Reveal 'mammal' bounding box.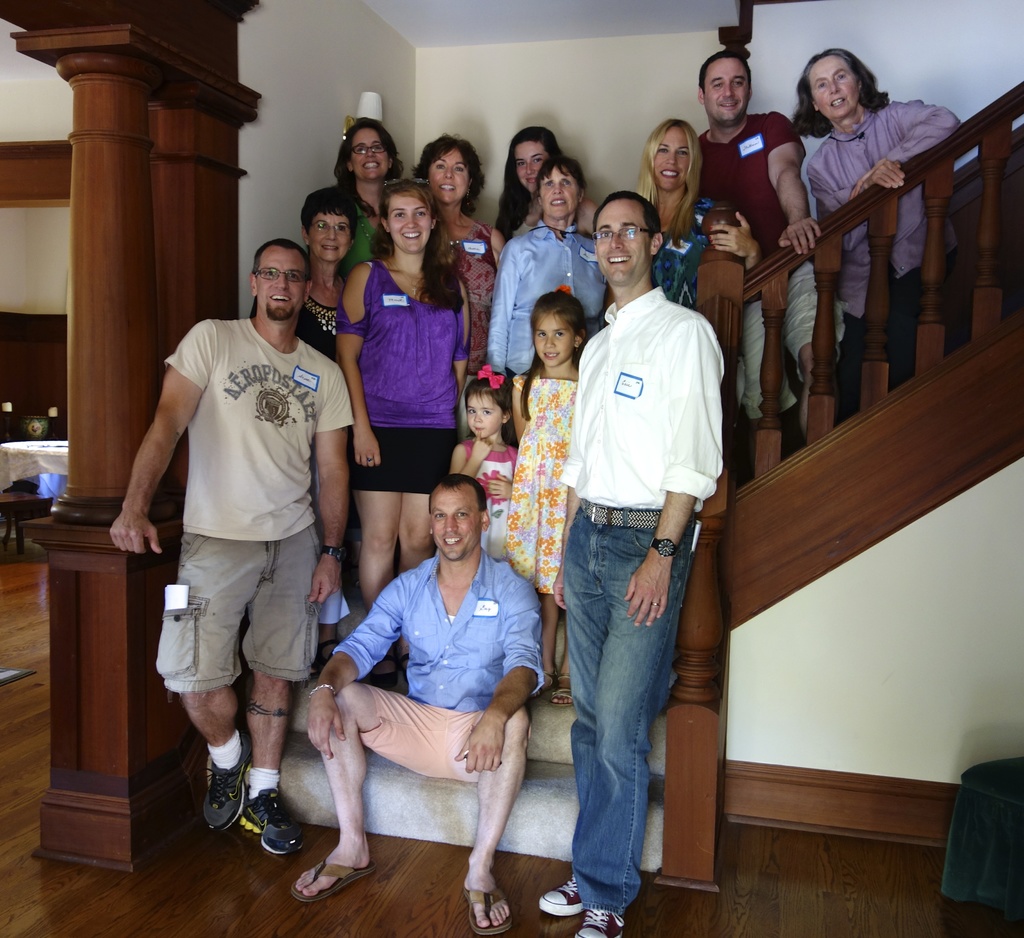
Revealed: (287,476,547,936).
